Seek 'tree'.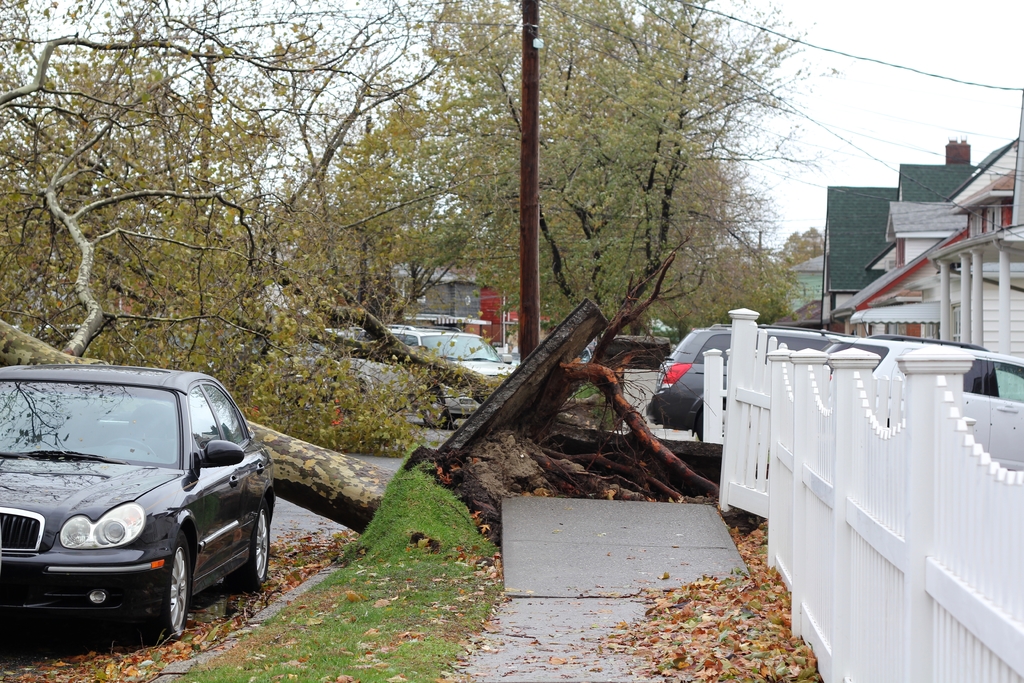
left=287, top=0, right=847, bottom=420.
